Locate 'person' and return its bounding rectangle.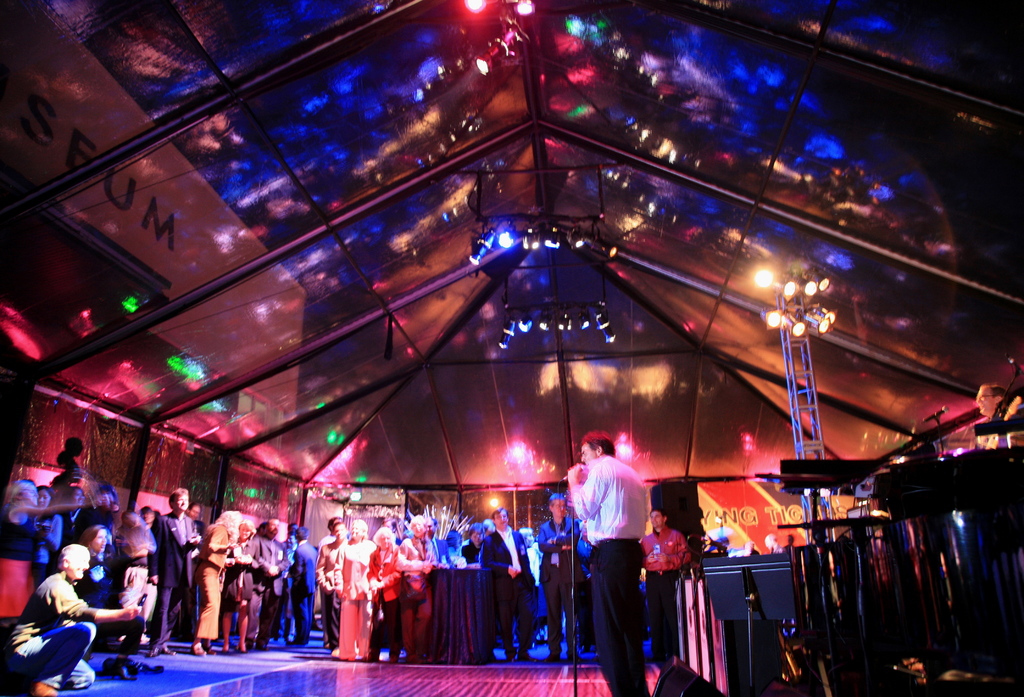
BBox(485, 507, 535, 659).
